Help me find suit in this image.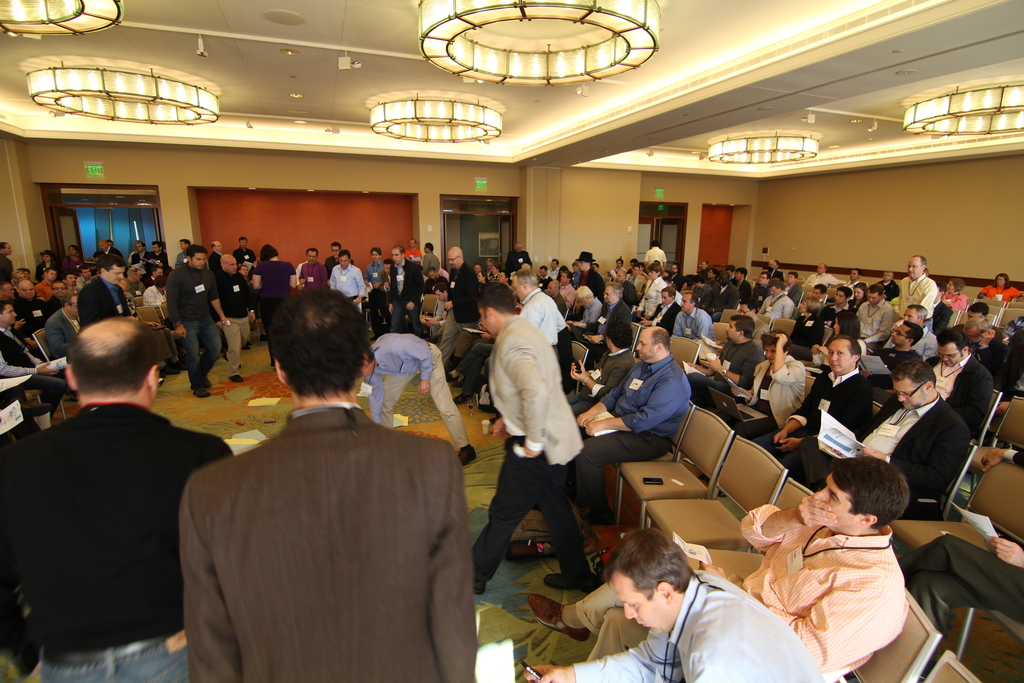
Found it: bbox(130, 250, 148, 265).
